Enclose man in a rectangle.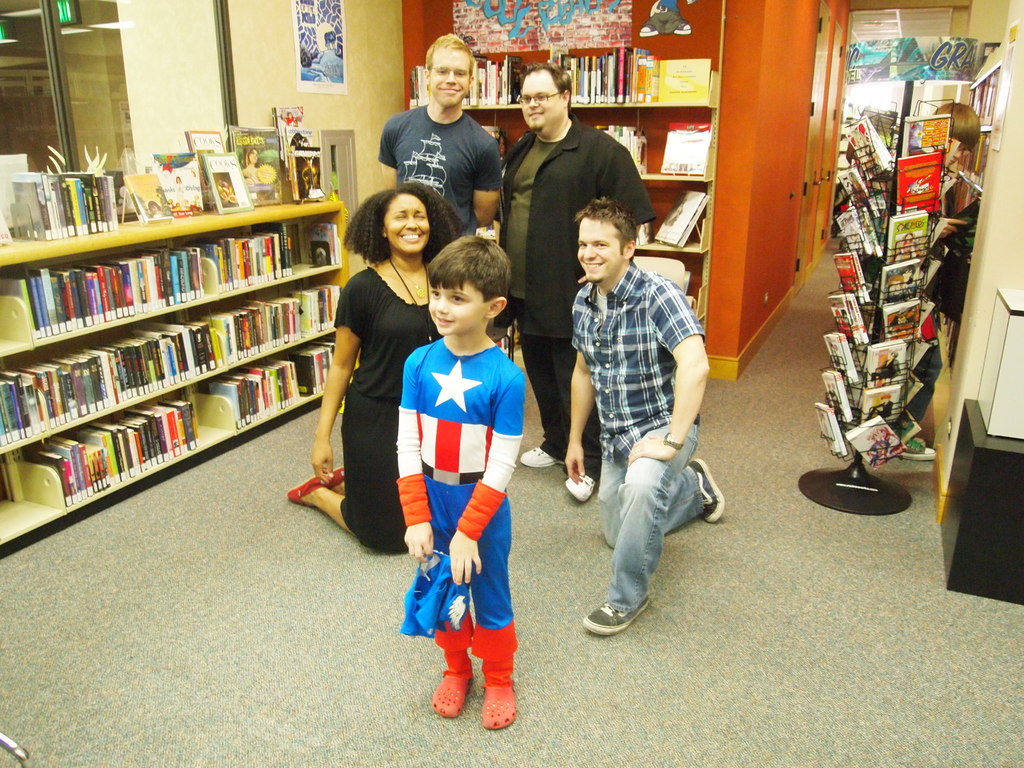
locate(555, 191, 722, 651).
